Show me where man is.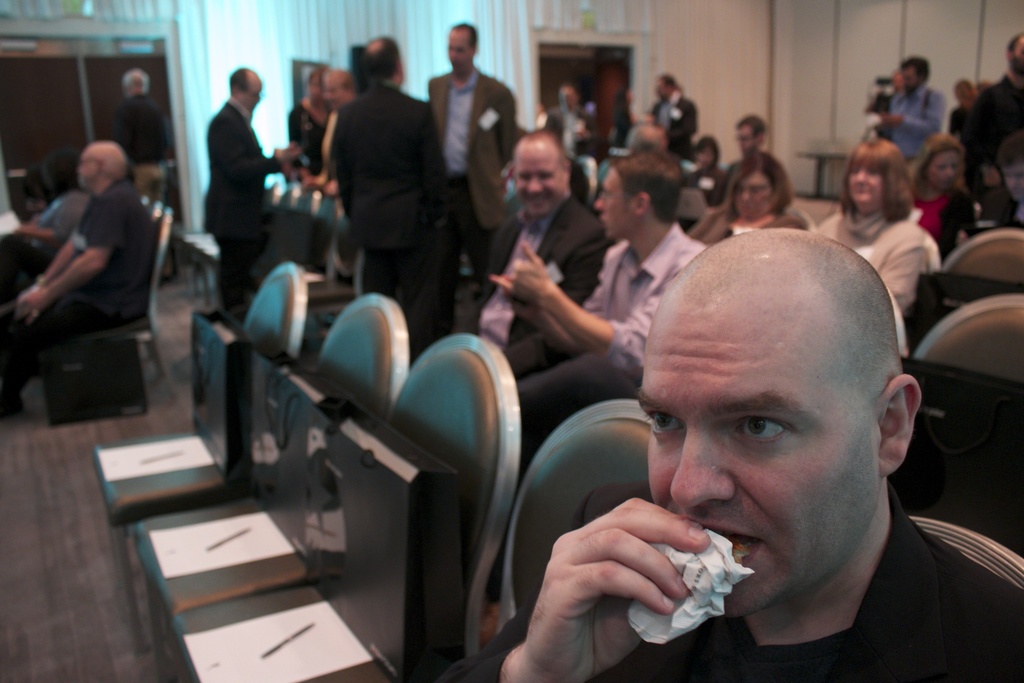
man is at locate(714, 113, 766, 206).
